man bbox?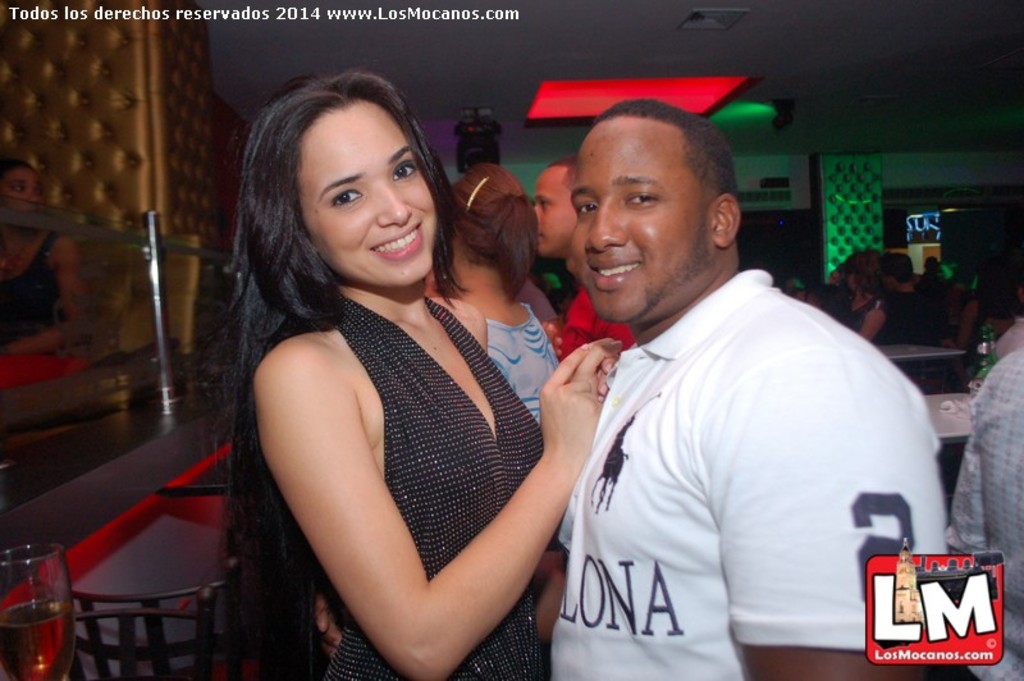
bbox=[868, 247, 942, 344]
